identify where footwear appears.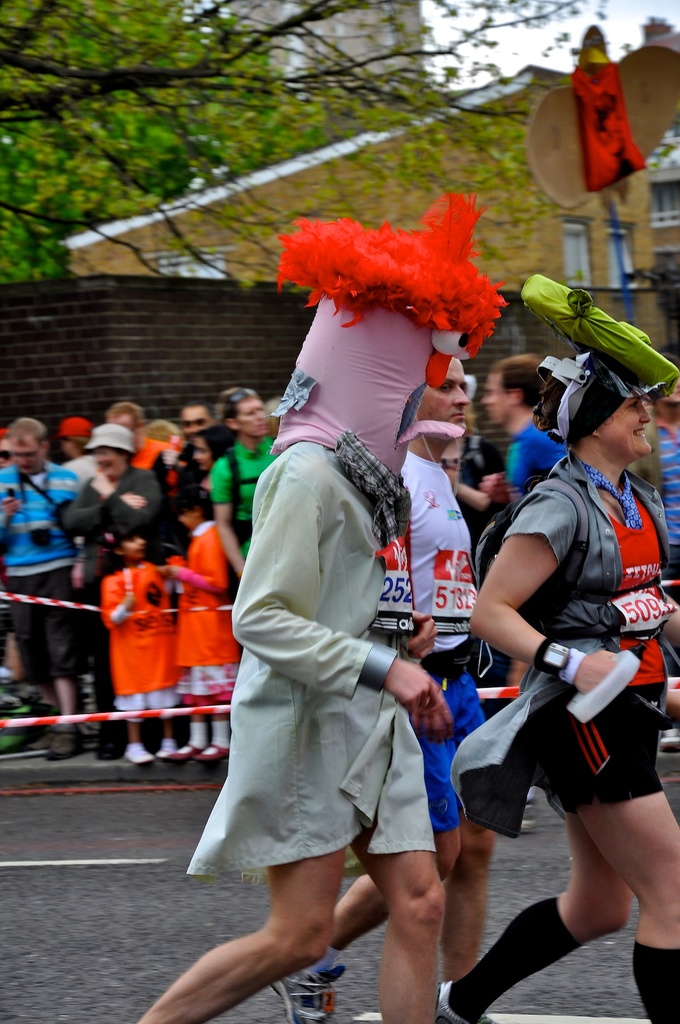
Appears at (x1=434, y1=982, x2=467, y2=1023).
